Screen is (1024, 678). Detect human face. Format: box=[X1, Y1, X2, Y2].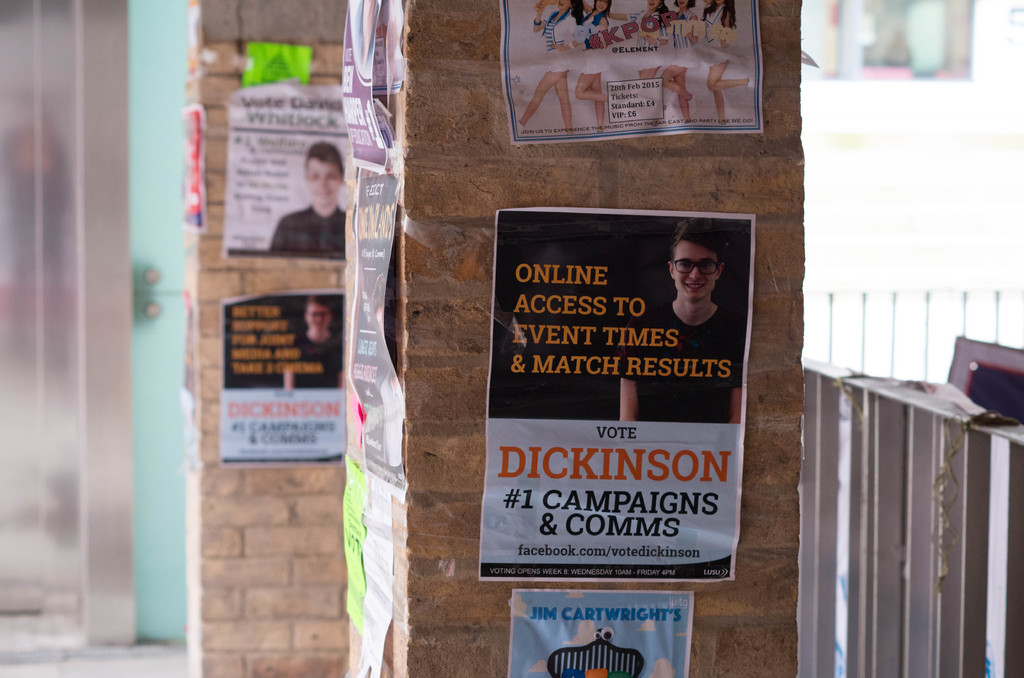
box=[675, 239, 716, 303].
